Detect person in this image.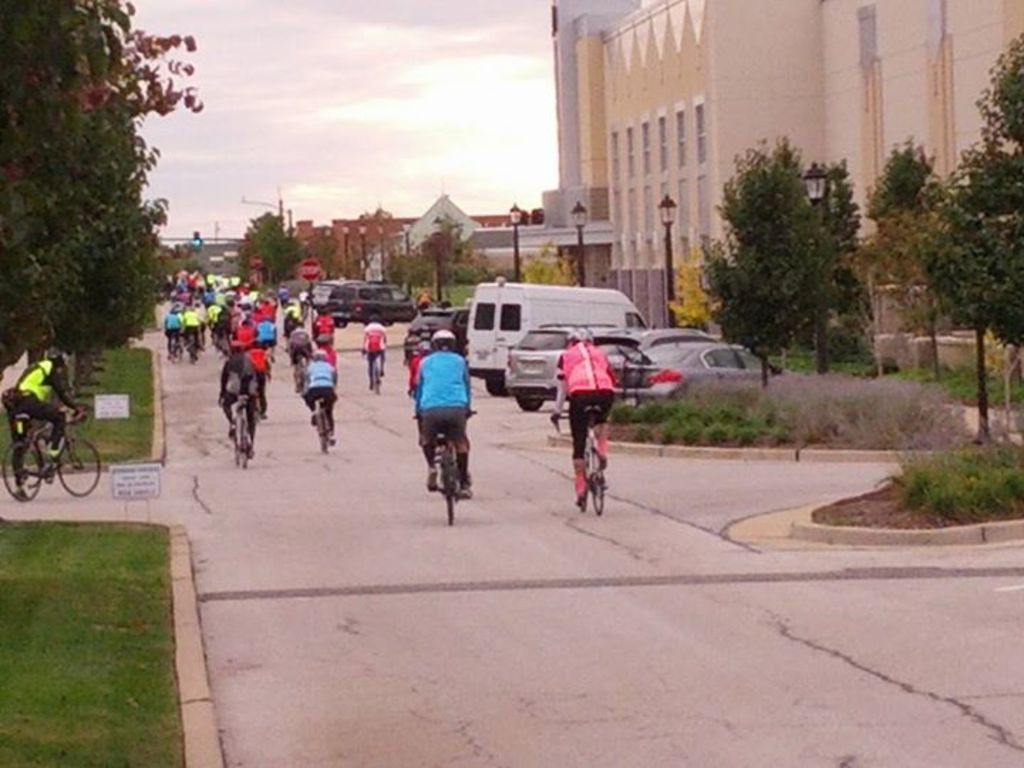
Detection: [414, 329, 471, 503].
